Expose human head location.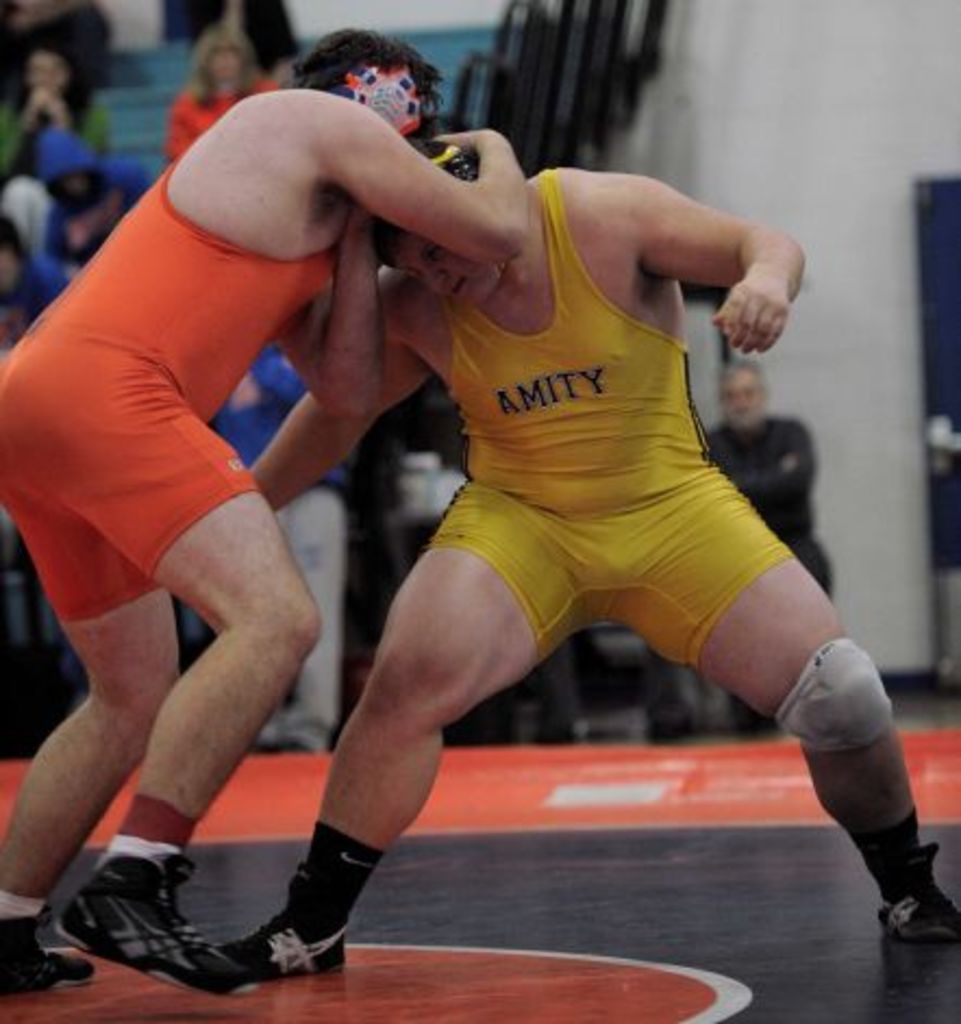
Exposed at rect(711, 357, 767, 424).
